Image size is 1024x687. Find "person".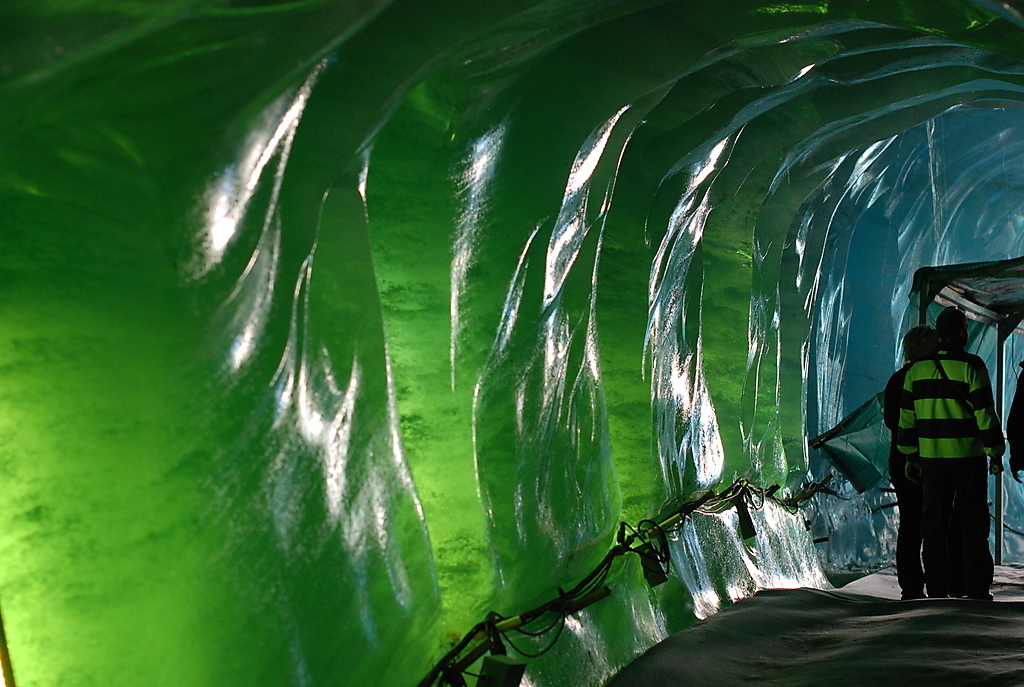
bbox=(880, 322, 940, 596).
